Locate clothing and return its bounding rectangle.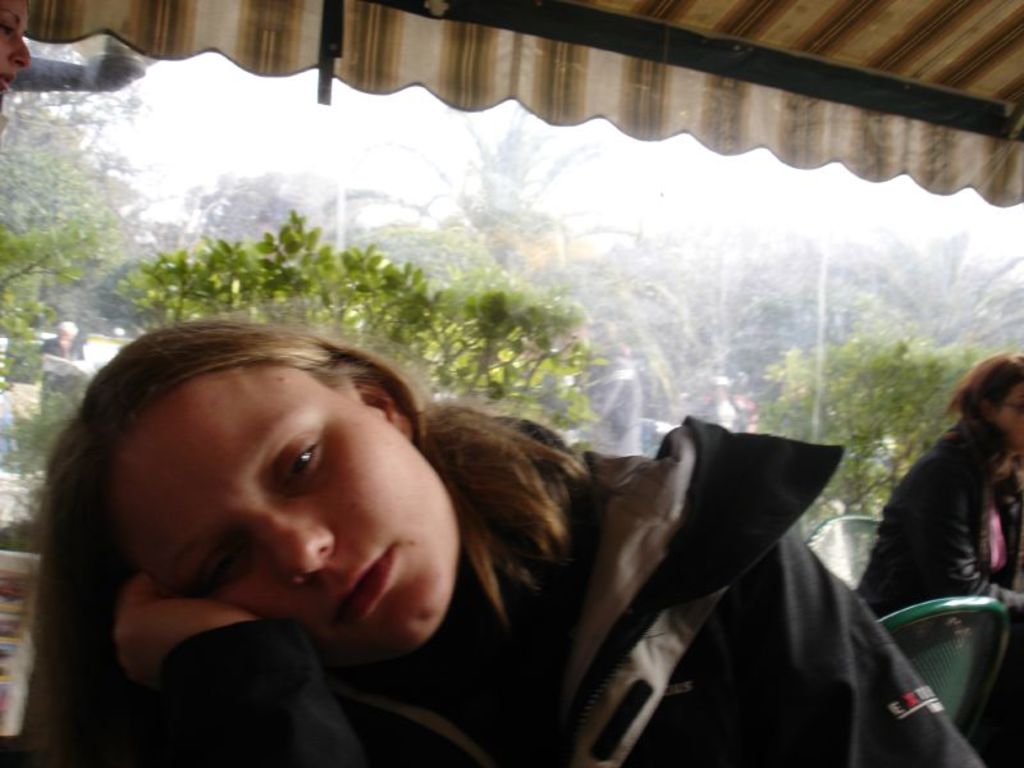
[left=102, top=413, right=987, bottom=767].
